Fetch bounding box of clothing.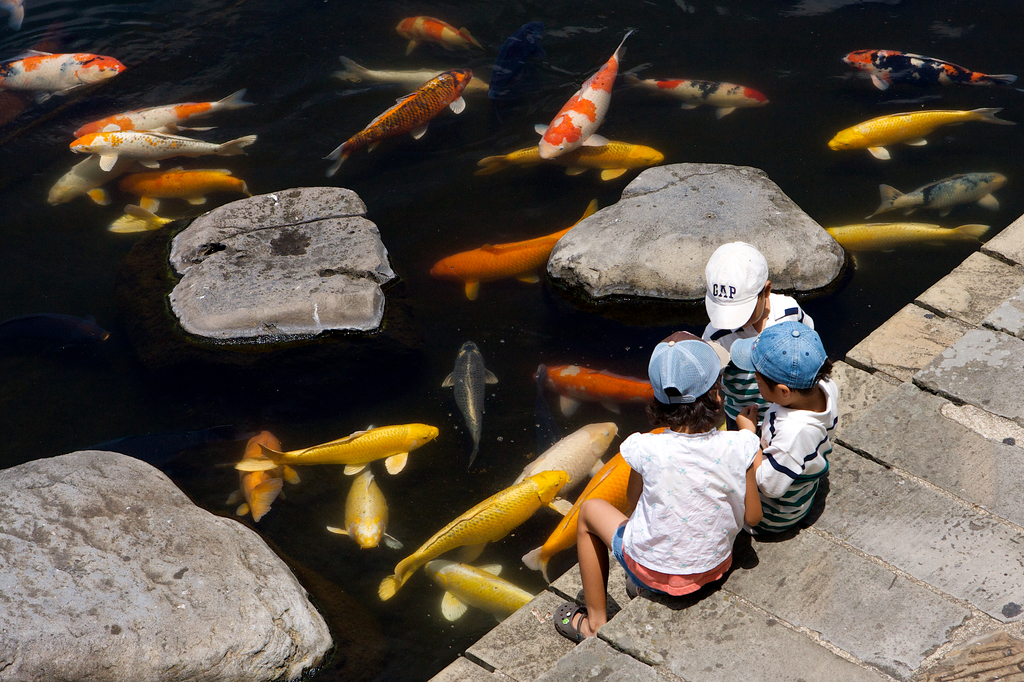
Bbox: box=[755, 374, 842, 538].
